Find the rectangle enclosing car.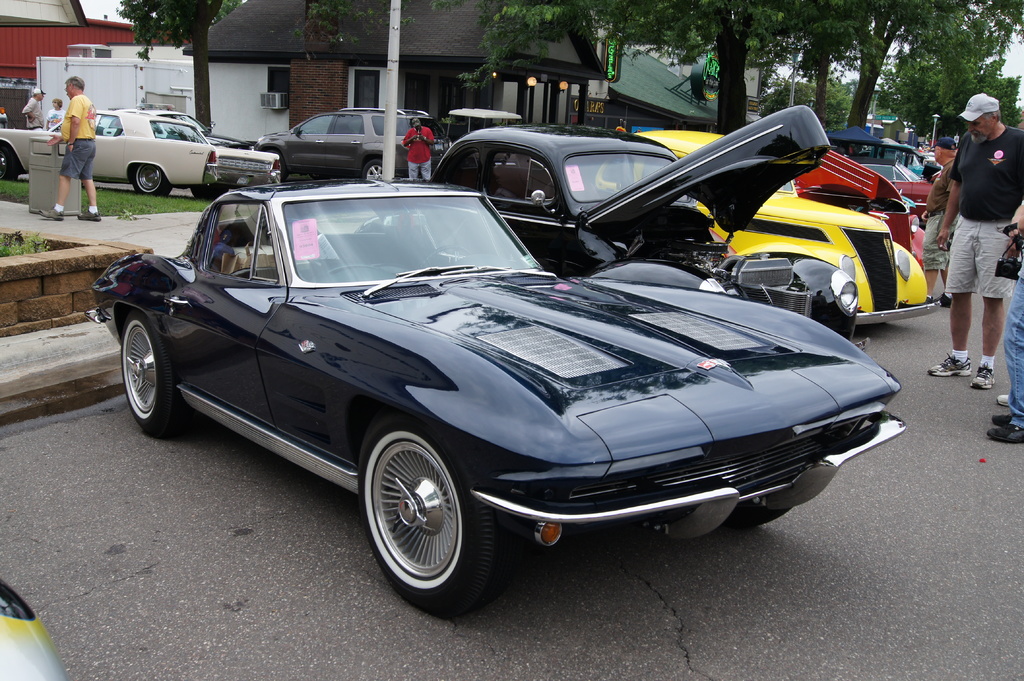
detection(81, 182, 902, 629).
